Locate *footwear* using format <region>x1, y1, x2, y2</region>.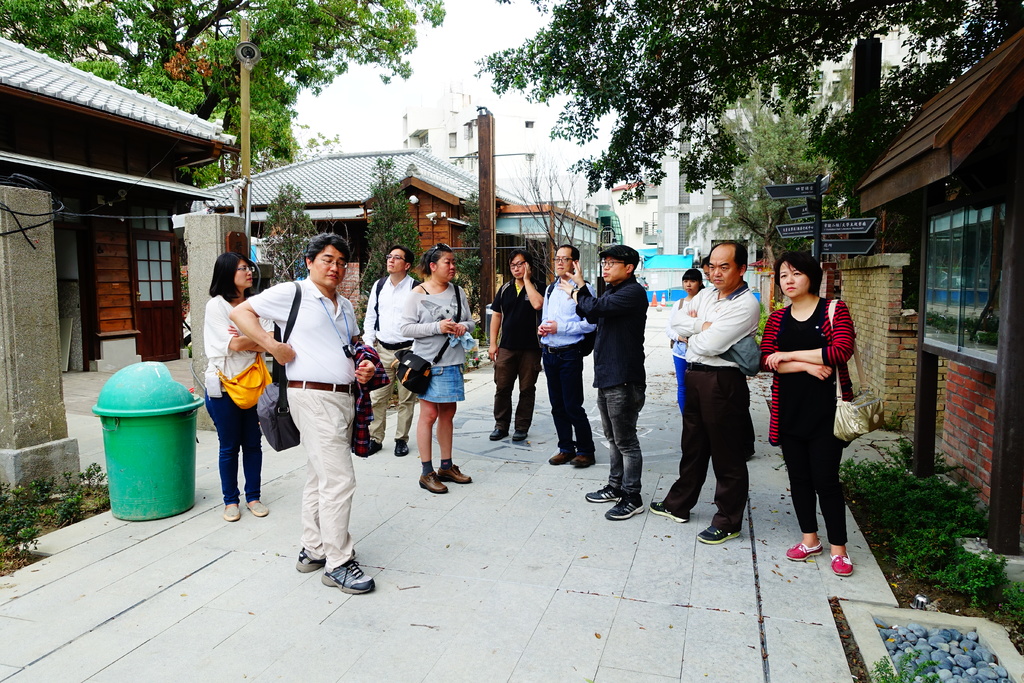
<region>604, 492, 642, 518</region>.
